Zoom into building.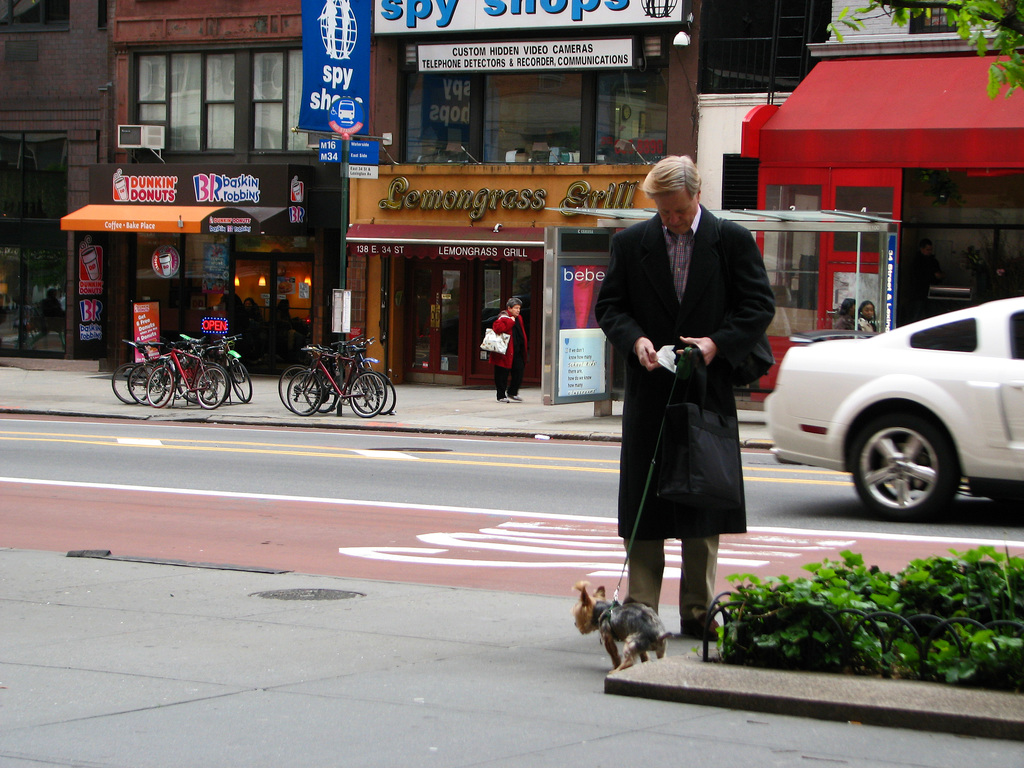
Zoom target: BBox(695, 0, 1023, 404).
